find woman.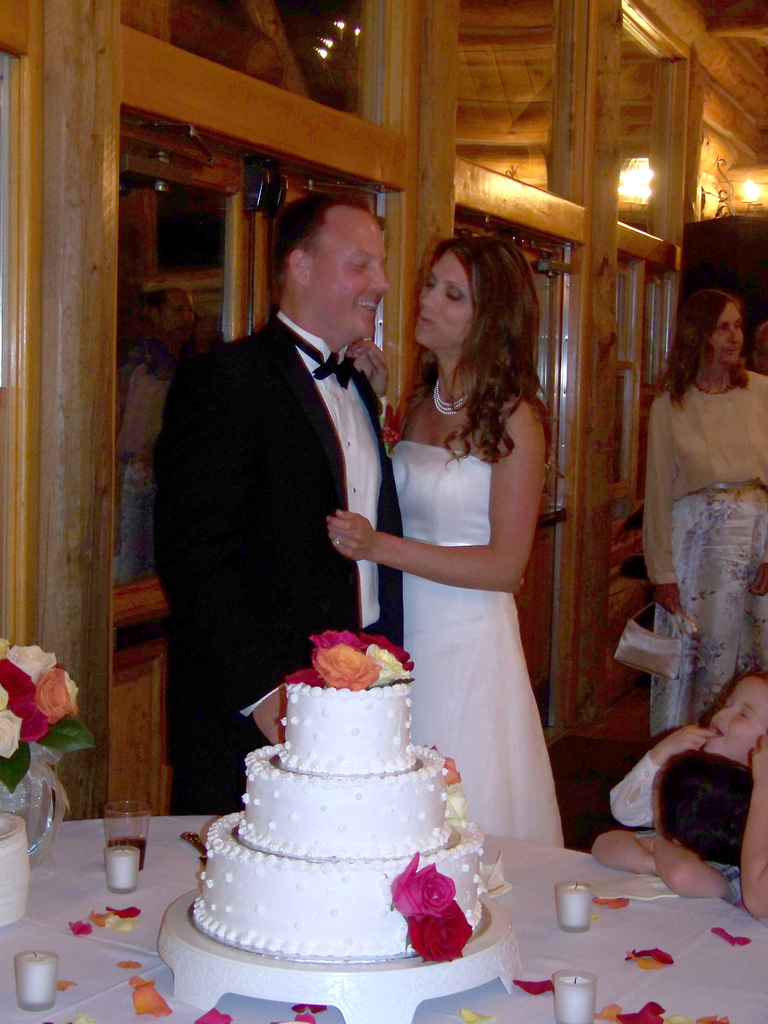
[639, 278, 767, 733].
